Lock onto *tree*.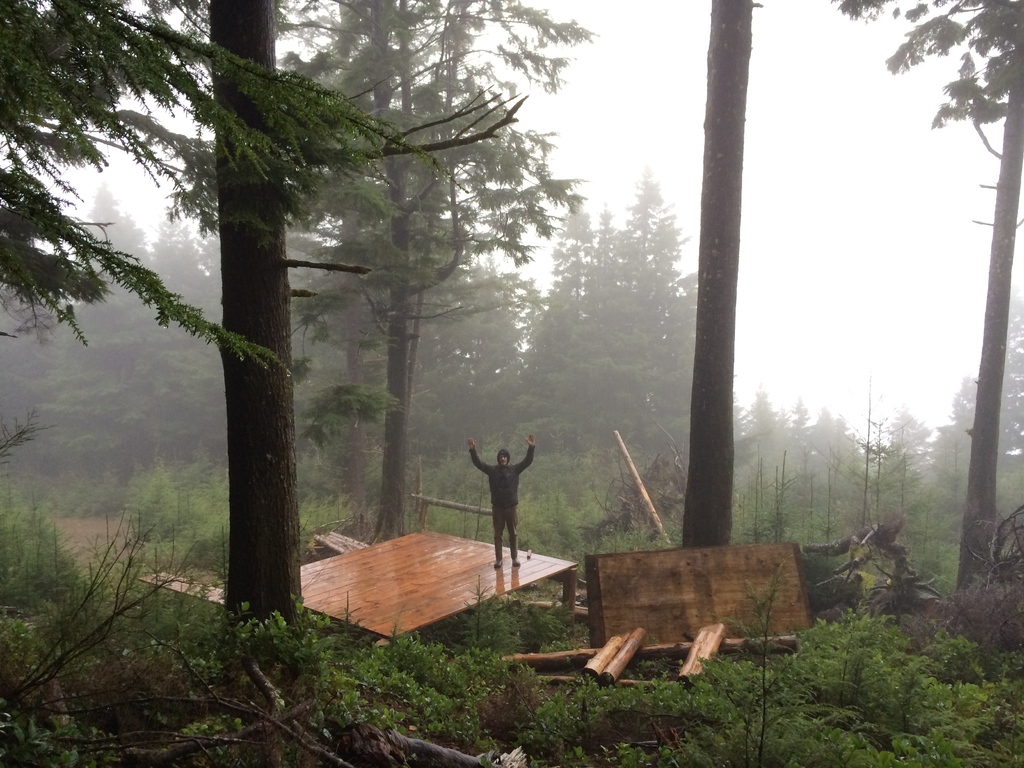
Locked: 777,394,819,478.
